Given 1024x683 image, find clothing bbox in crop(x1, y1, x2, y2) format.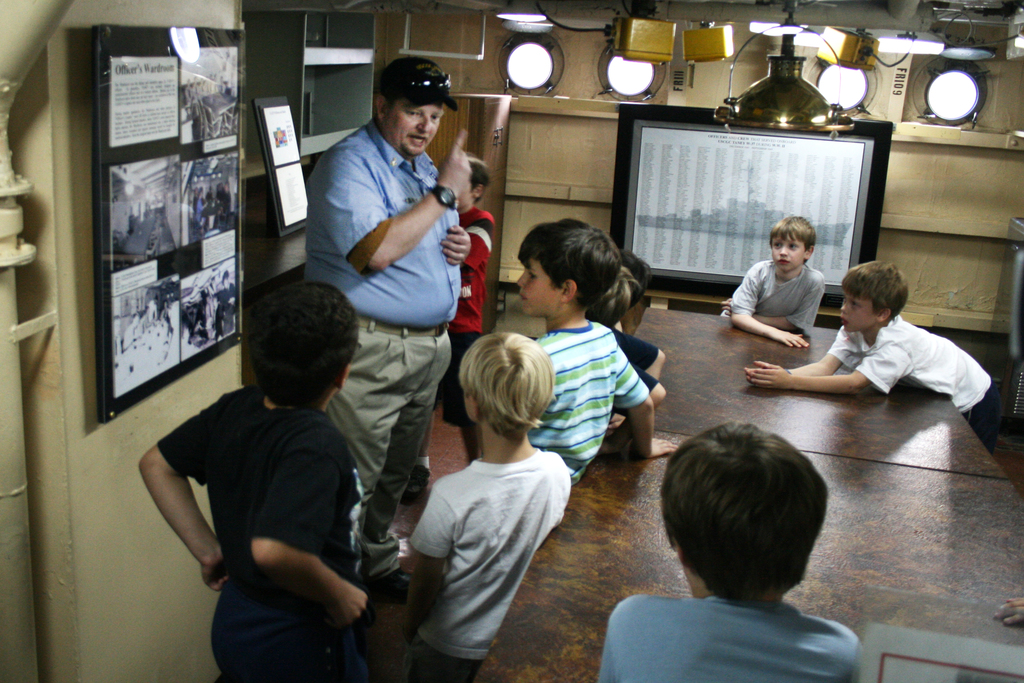
crop(731, 264, 821, 333).
